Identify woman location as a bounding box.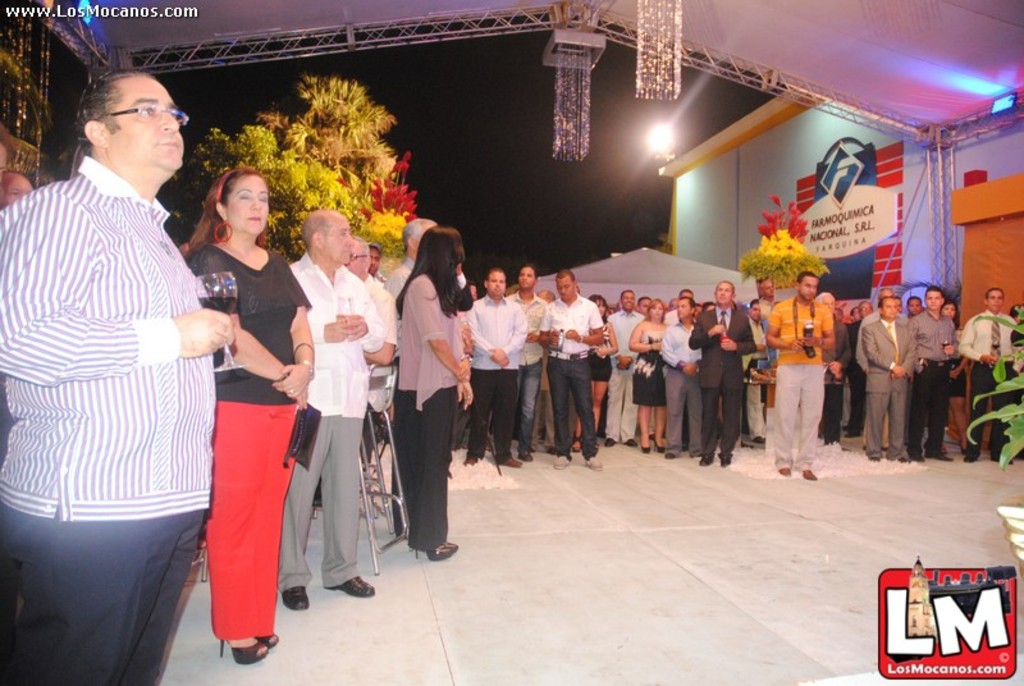
pyautogui.locateOnScreen(936, 301, 972, 456).
